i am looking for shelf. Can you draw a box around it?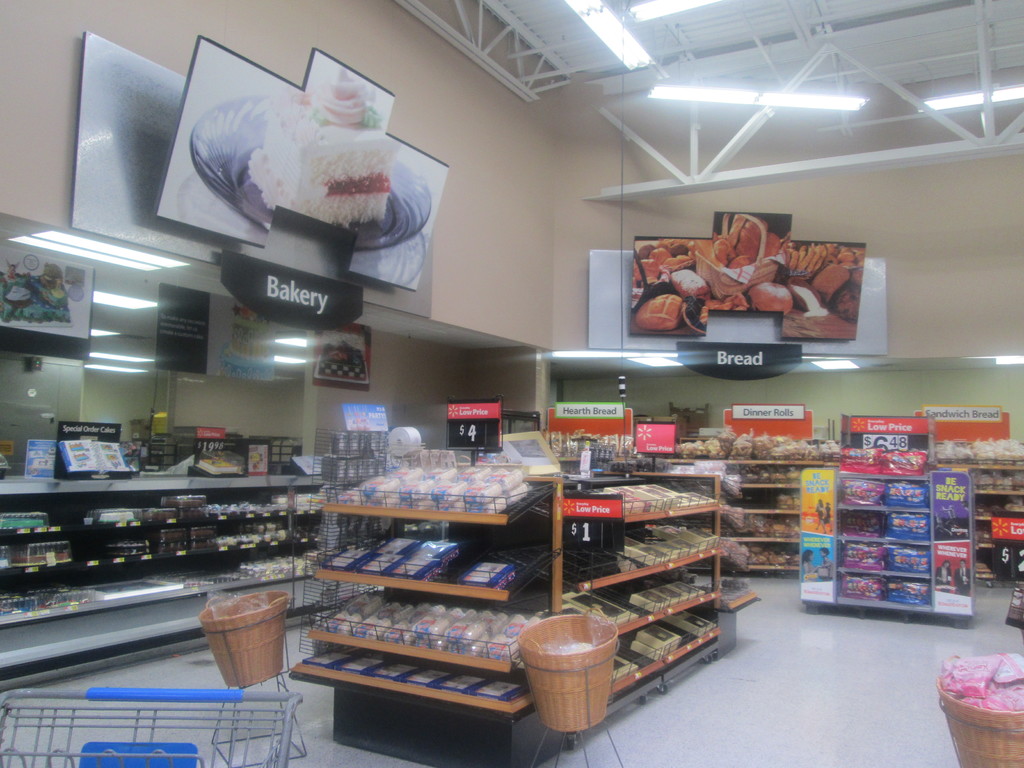
Sure, the bounding box is bbox=(283, 463, 559, 719).
